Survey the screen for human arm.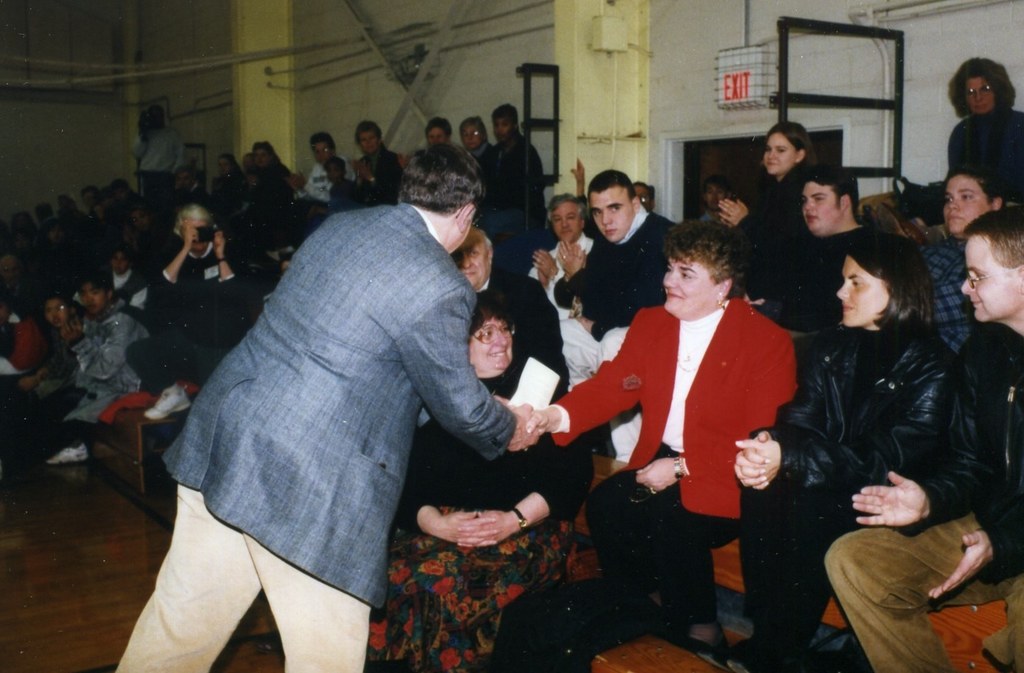
Survey found: <box>909,246,987,275</box>.
